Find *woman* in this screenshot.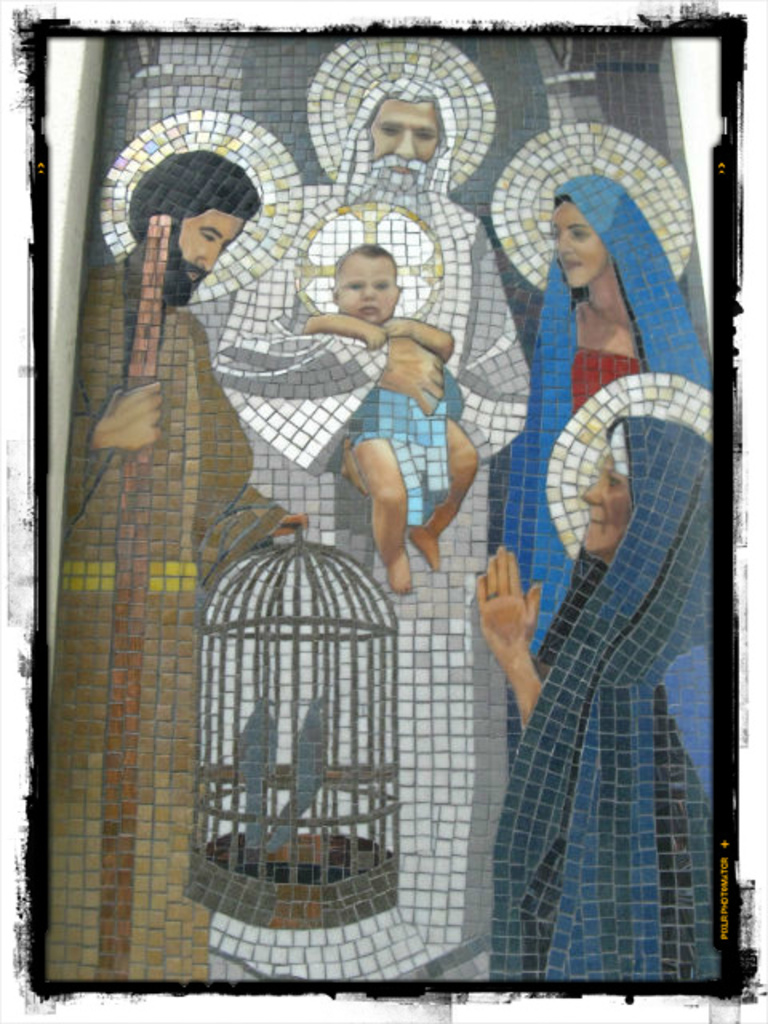
The bounding box for *woman* is [525, 158, 690, 430].
